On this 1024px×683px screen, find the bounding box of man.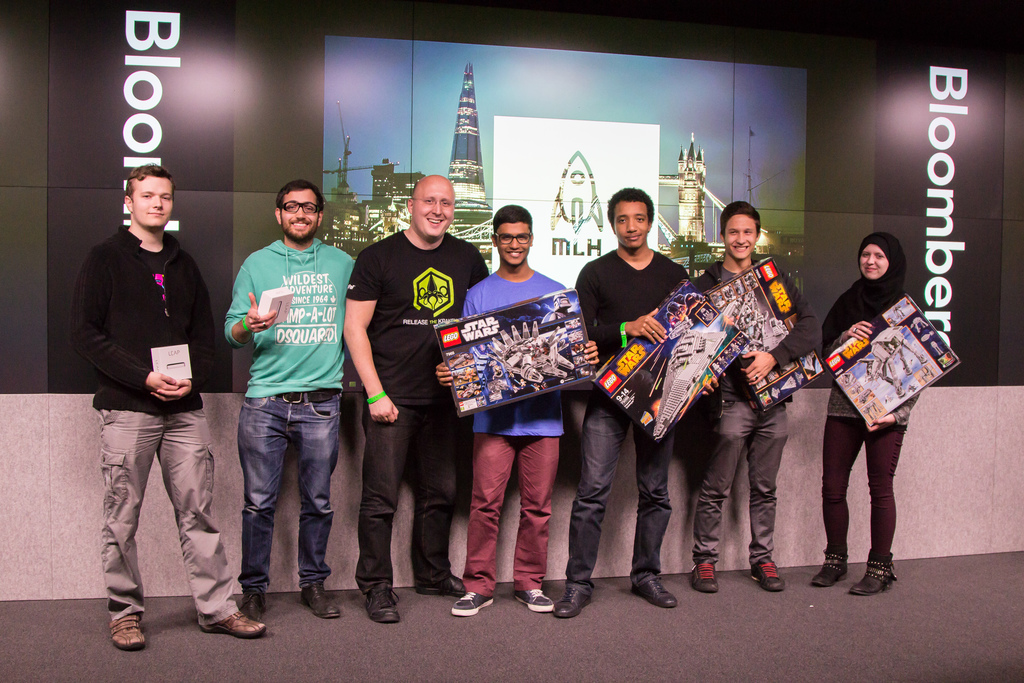
Bounding box: x1=74 y1=145 x2=237 y2=651.
